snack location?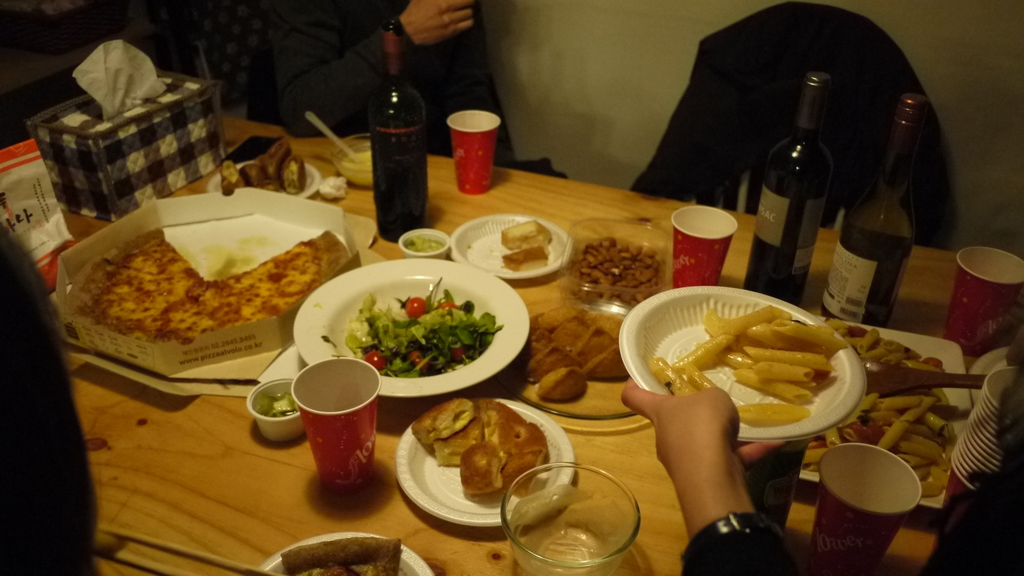
409 390 550 507
